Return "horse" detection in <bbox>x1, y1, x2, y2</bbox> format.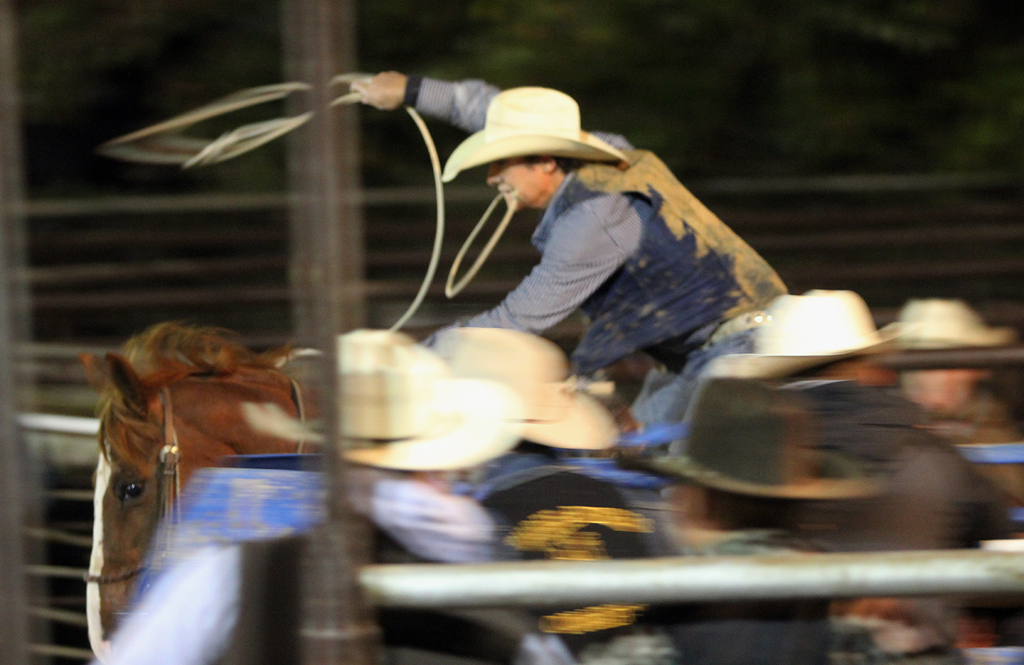
<bbox>82, 315, 327, 664</bbox>.
